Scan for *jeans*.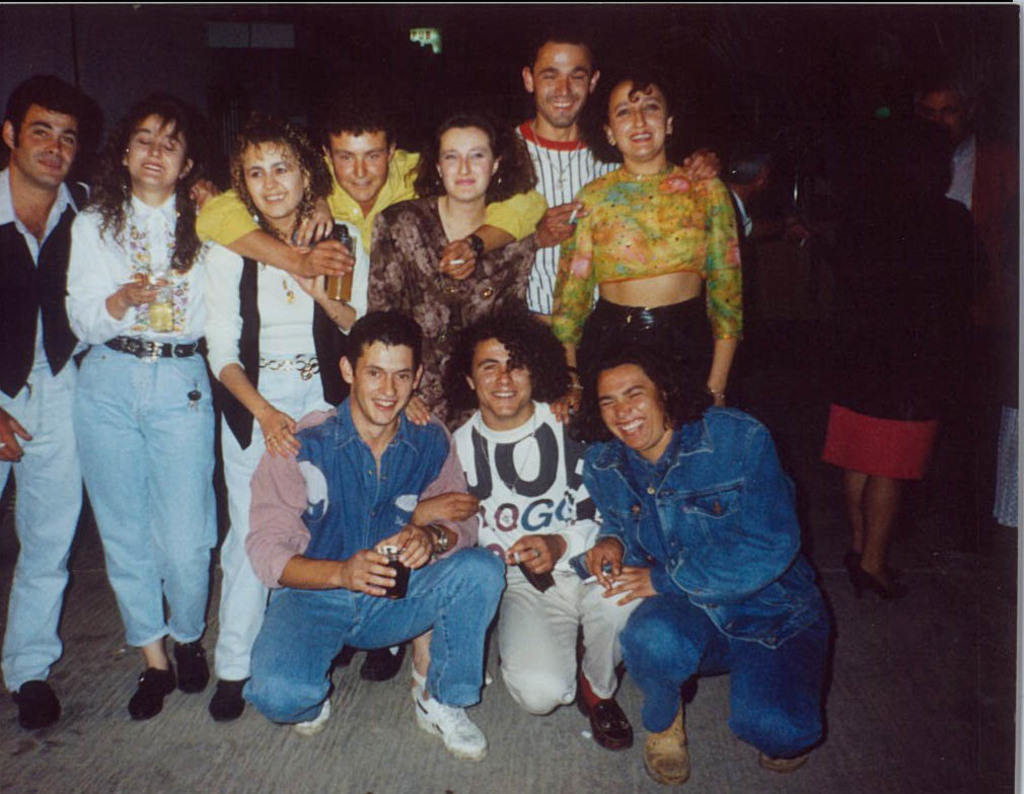
Scan result: x1=225 y1=565 x2=497 y2=725.
